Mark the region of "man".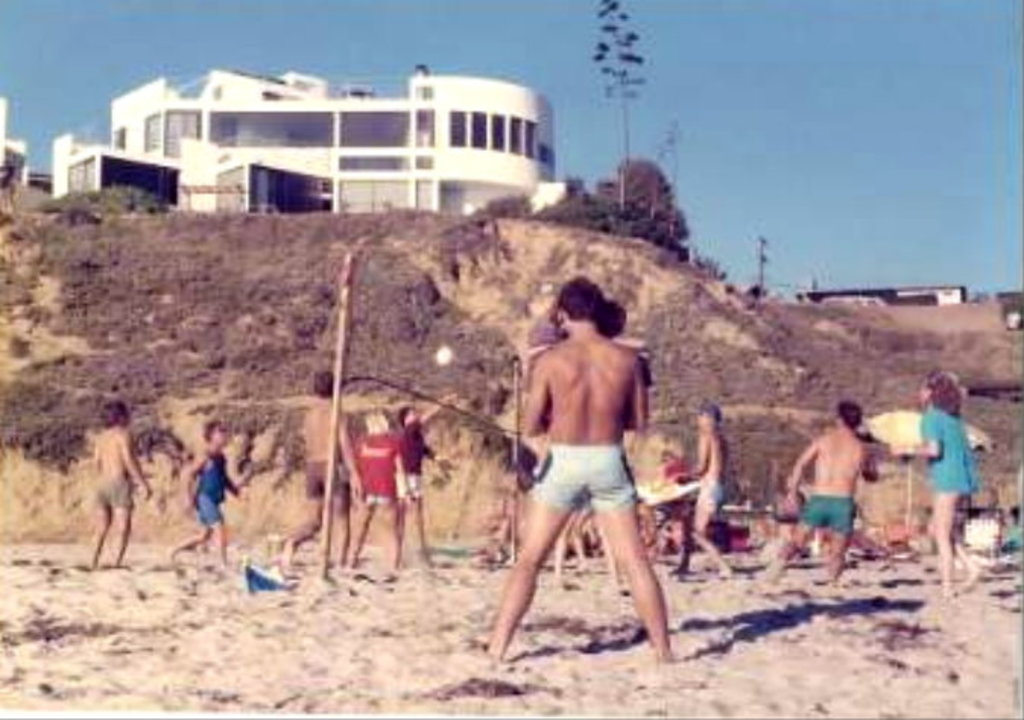
Region: pyautogui.locateOnScreen(278, 369, 363, 580).
